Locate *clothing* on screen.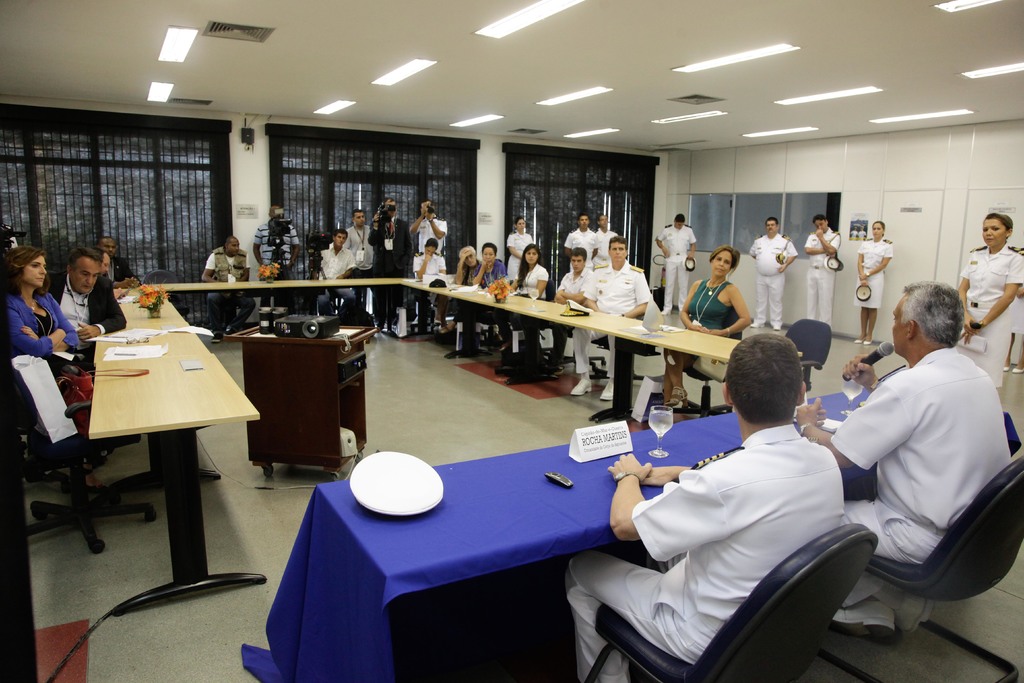
On screen at <bbox>563, 229, 601, 263</bbox>.
